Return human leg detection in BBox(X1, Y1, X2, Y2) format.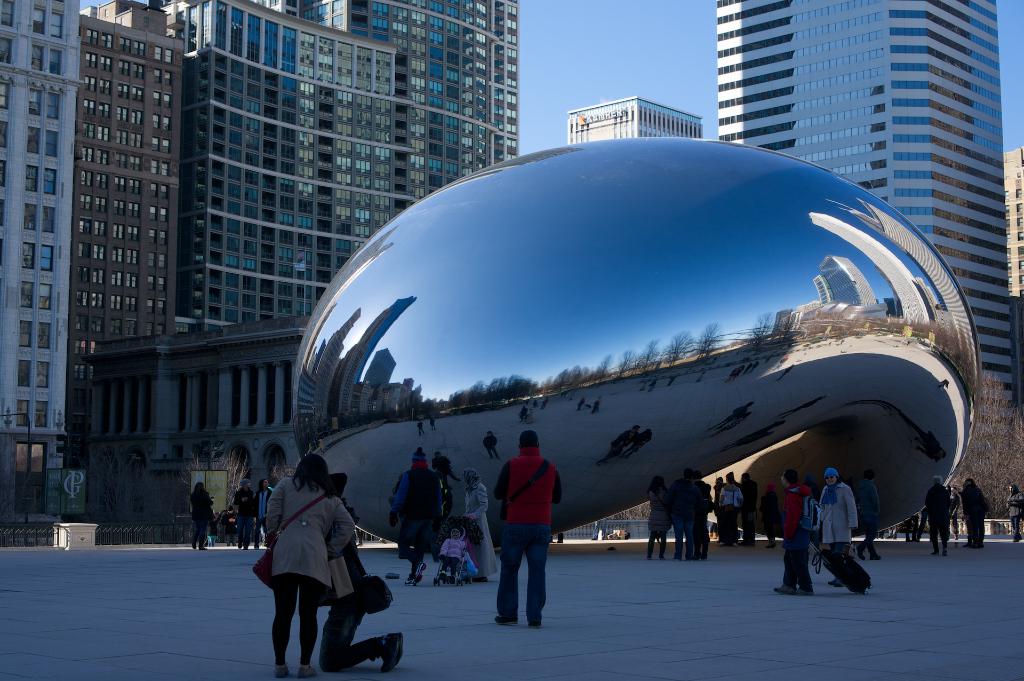
BBox(495, 525, 527, 628).
